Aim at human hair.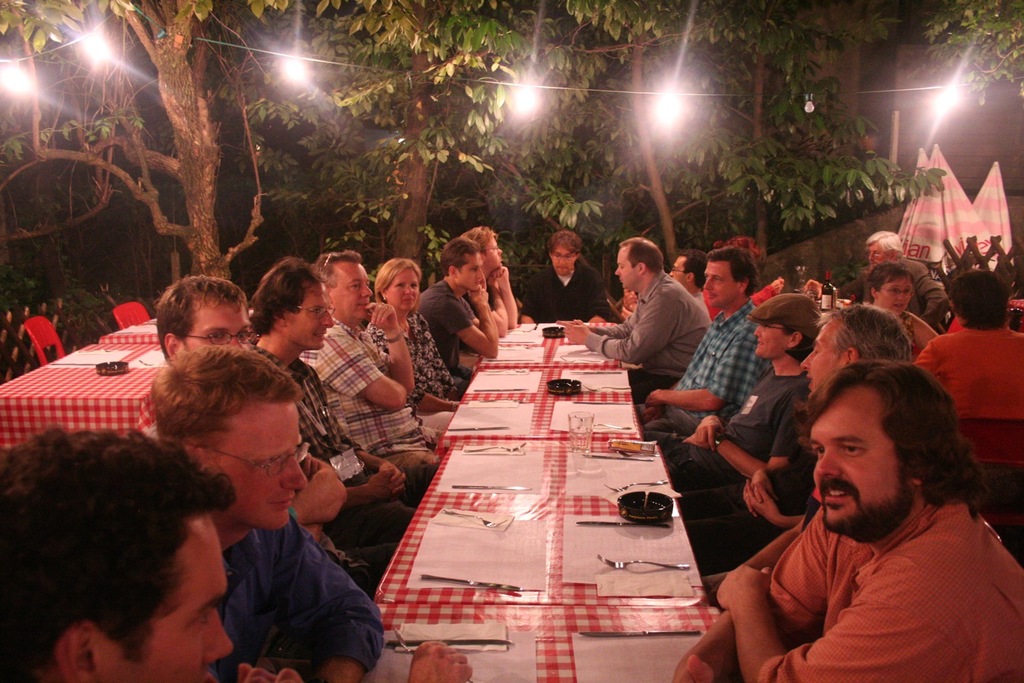
Aimed at Rect(251, 252, 319, 335).
